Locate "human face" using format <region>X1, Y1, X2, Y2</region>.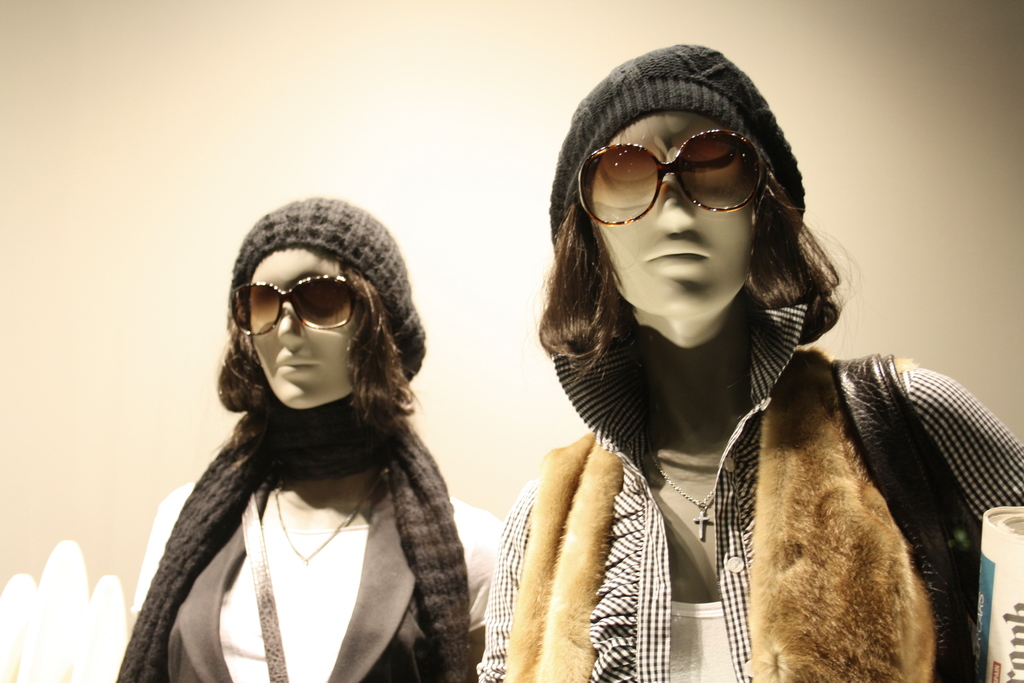
<region>248, 243, 356, 407</region>.
